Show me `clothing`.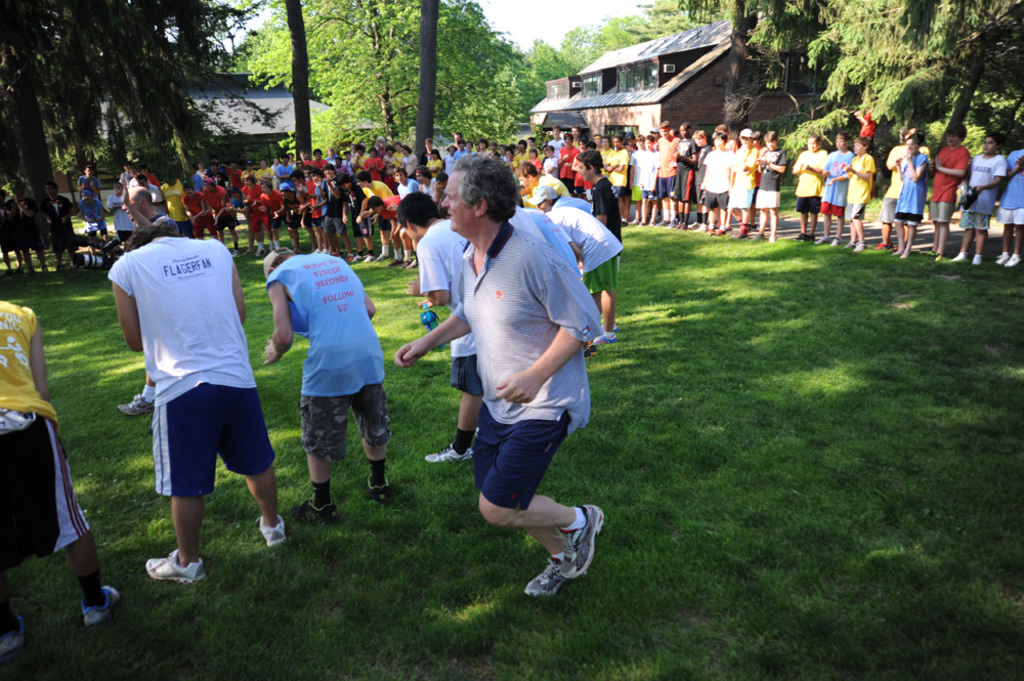
`clothing` is here: box(272, 162, 291, 190).
